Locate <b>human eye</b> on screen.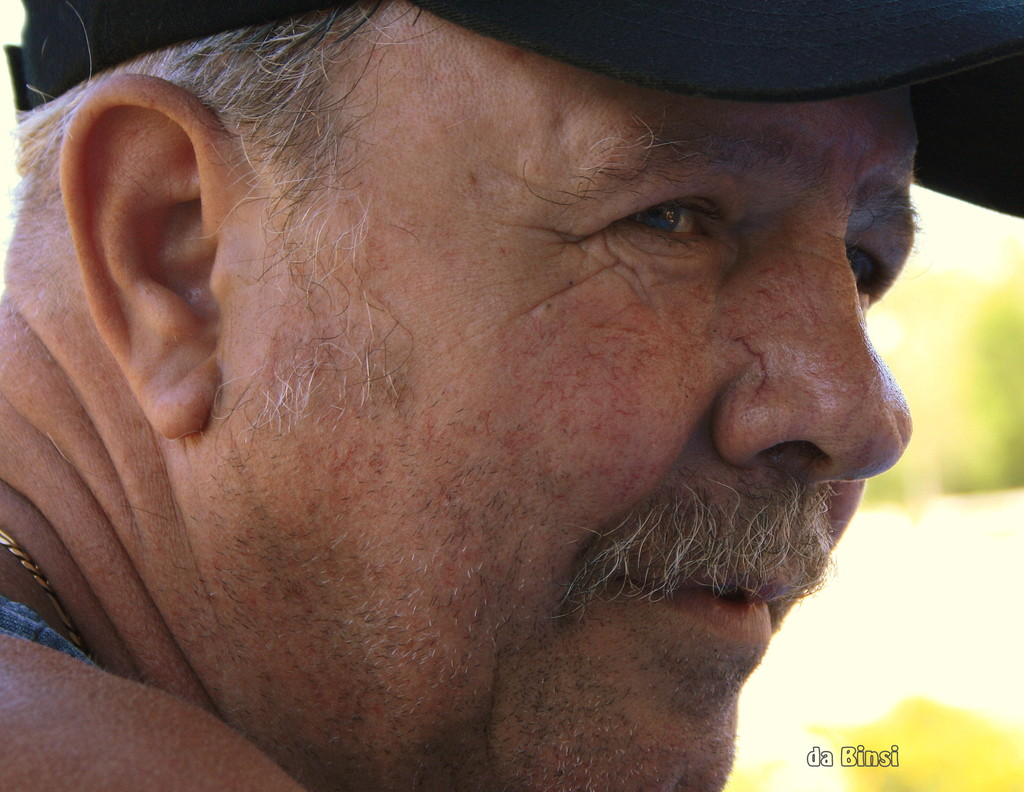
On screen at rect(568, 177, 762, 287).
